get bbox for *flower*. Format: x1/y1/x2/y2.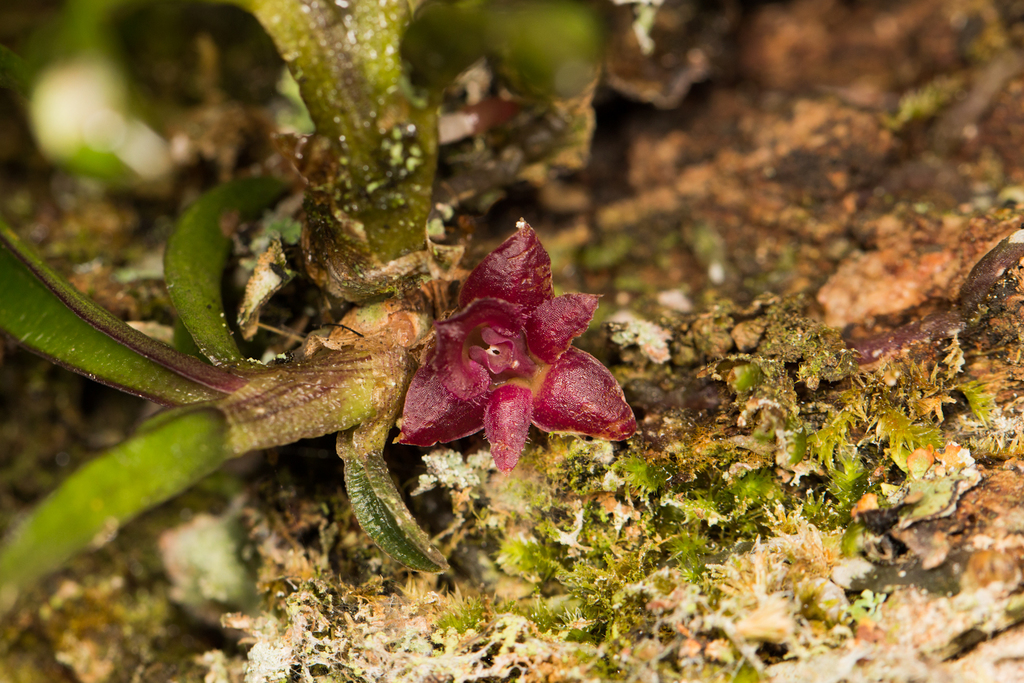
385/214/649/474.
